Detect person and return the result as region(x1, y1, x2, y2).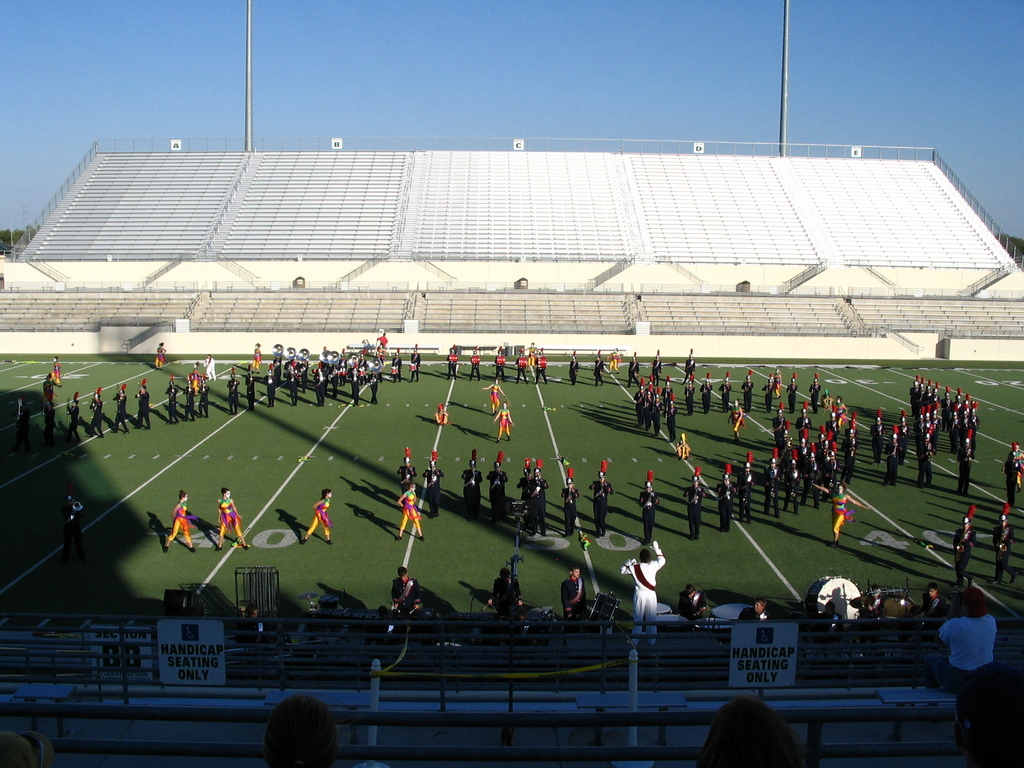
region(646, 353, 662, 381).
